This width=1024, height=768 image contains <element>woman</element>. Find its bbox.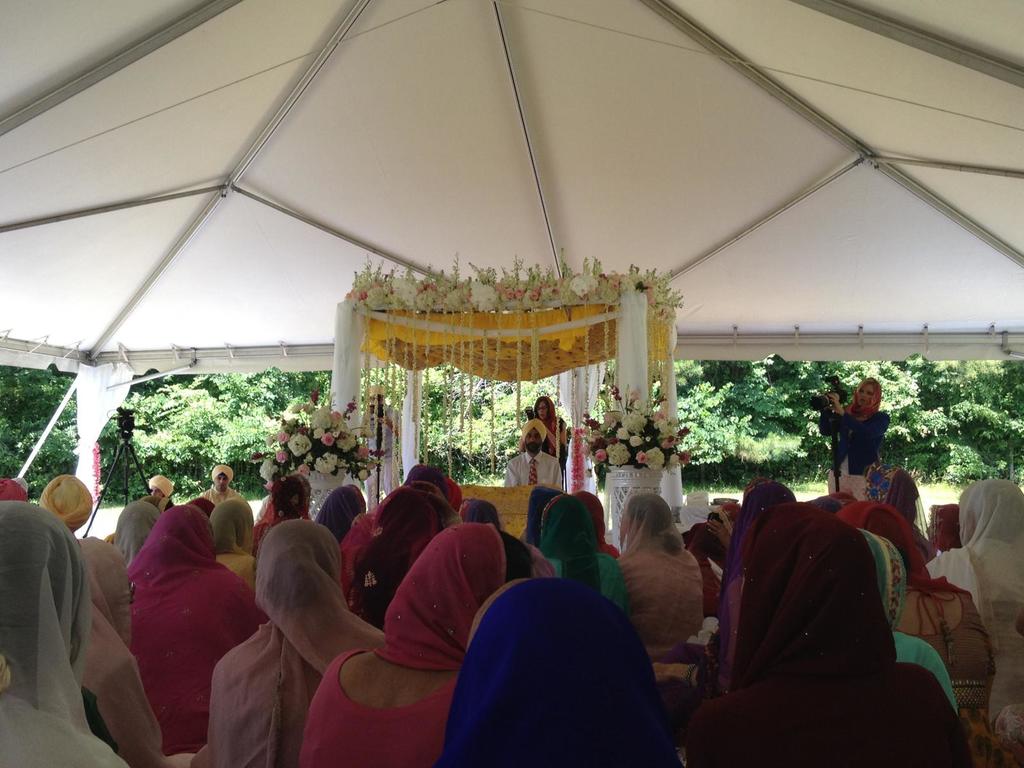
locate(534, 396, 570, 490).
